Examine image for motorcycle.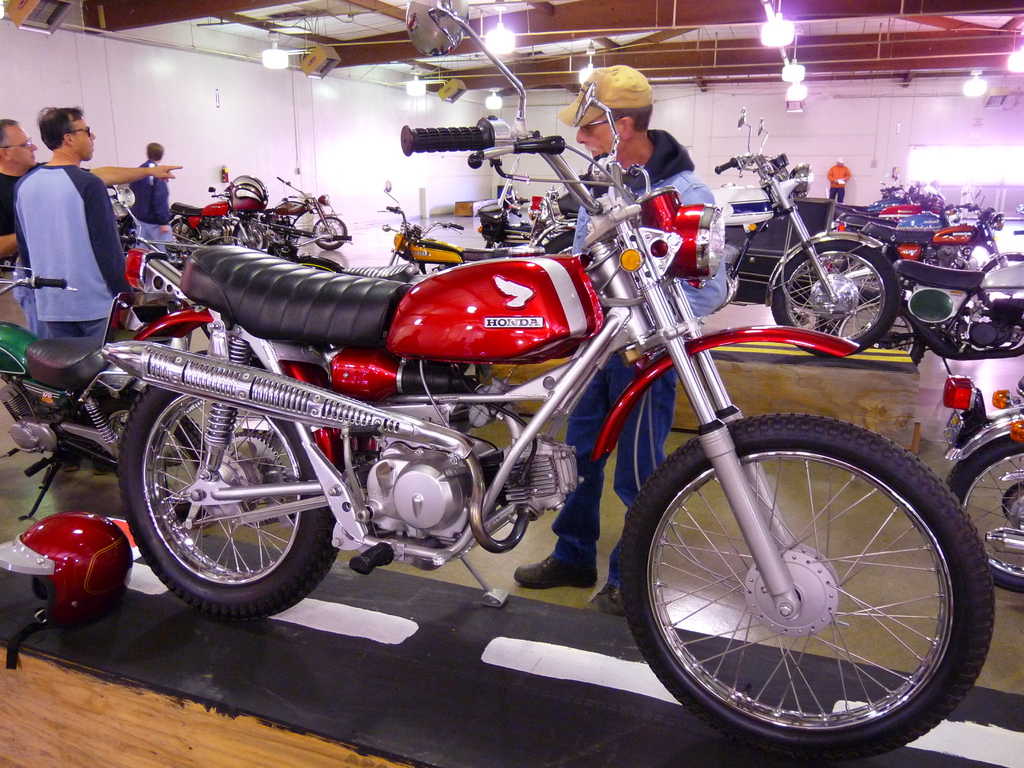
Examination result: [381,178,515,277].
